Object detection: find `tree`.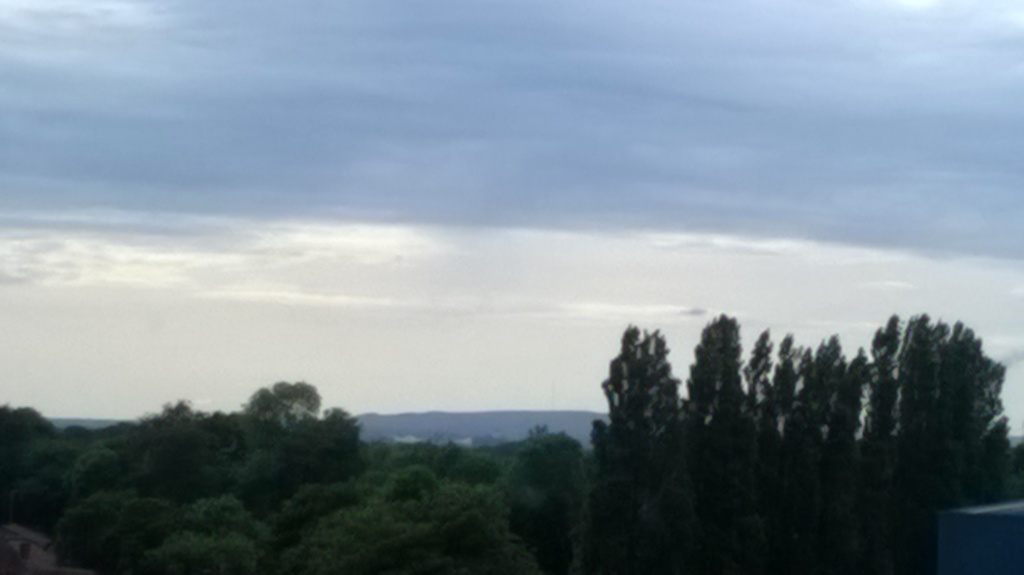
bbox=(63, 404, 159, 542).
